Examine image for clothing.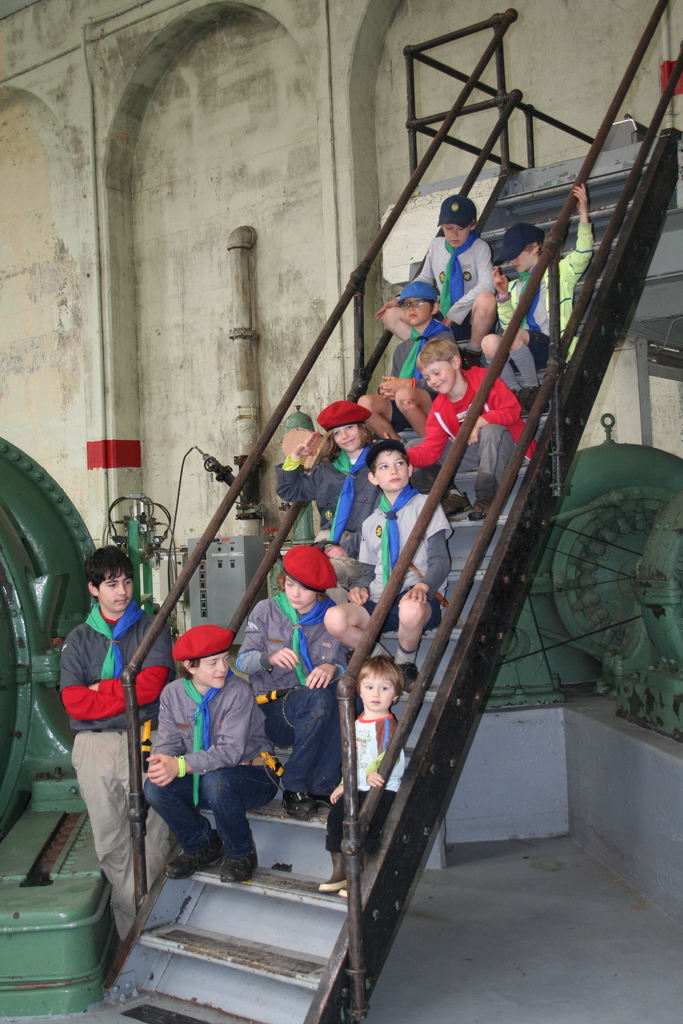
Examination result: 216 602 377 817.
